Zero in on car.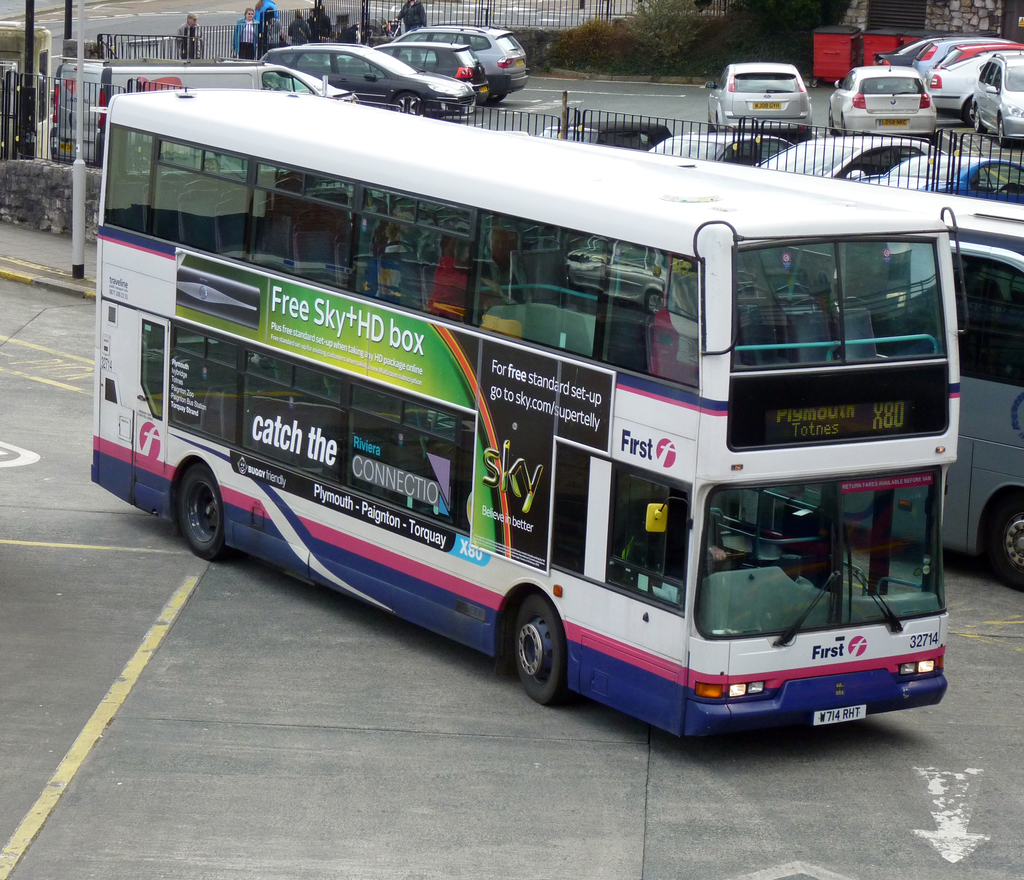
Zeroed in: (x1=392, y1=24, x2=530, y2=100).
